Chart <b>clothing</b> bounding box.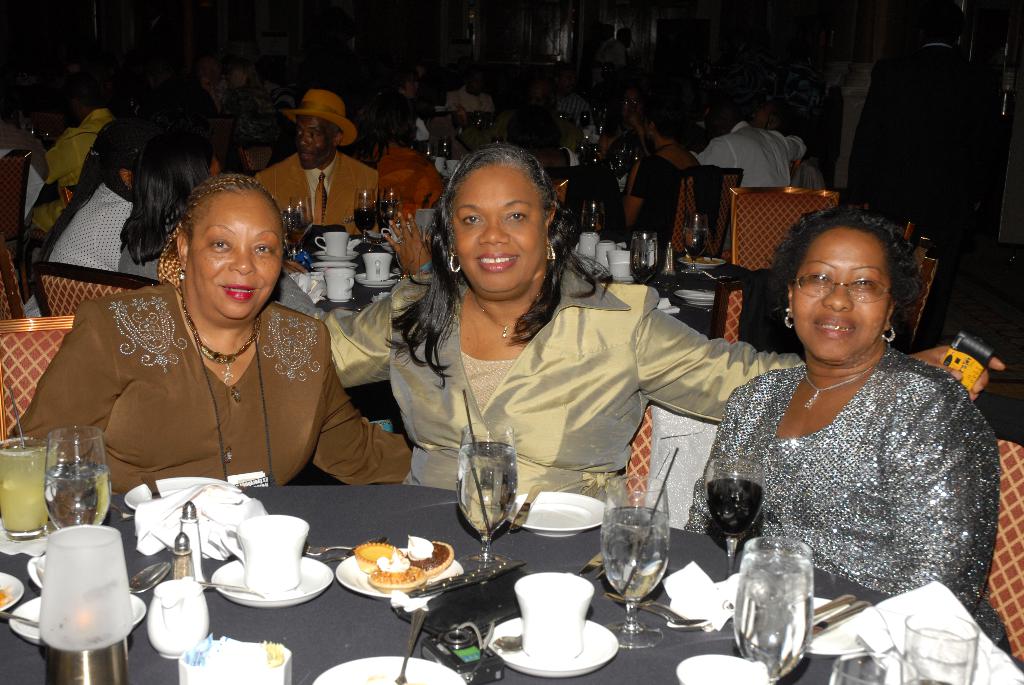
Charted: [687, 113, 811, 218].
